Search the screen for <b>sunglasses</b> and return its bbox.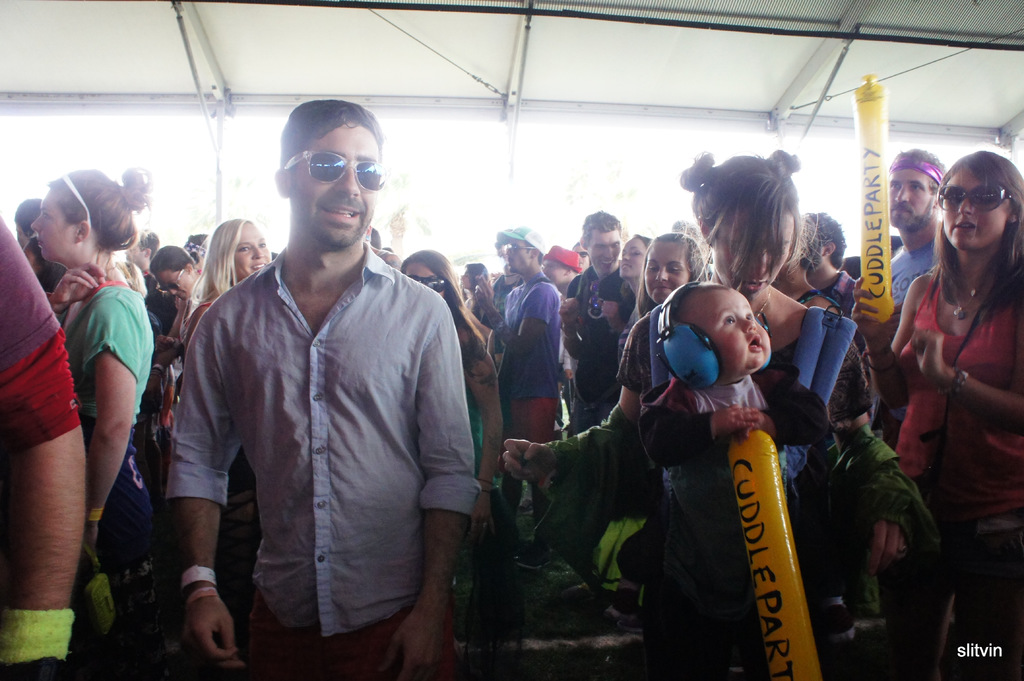
Found: {"left": 405, "top": 275, "right": 445, "bottom": 292}.
